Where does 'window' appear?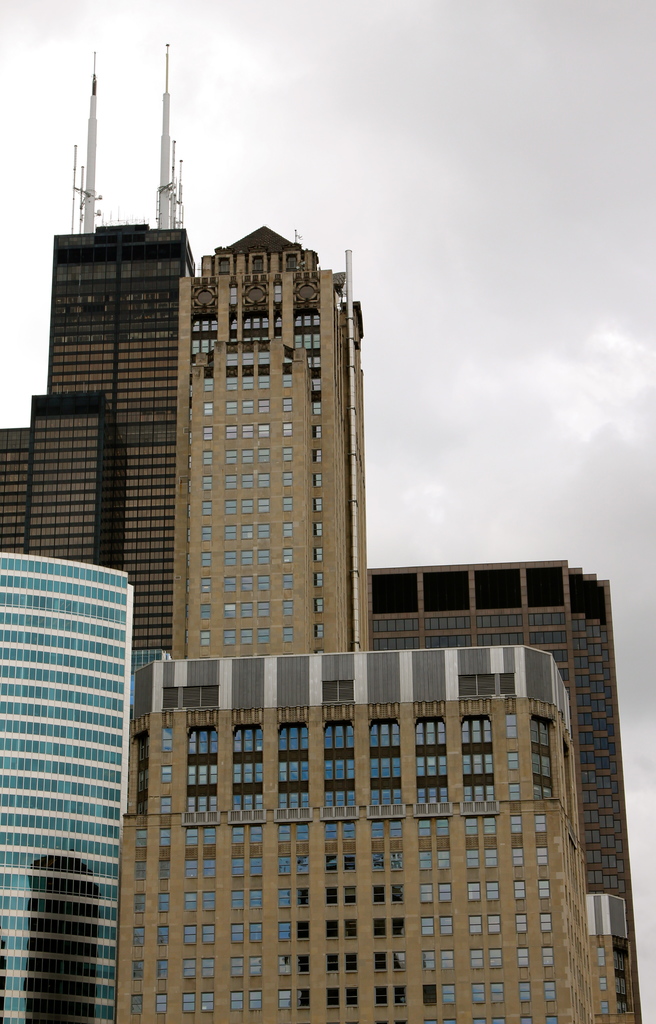
Appears at [486,845,498,866].
